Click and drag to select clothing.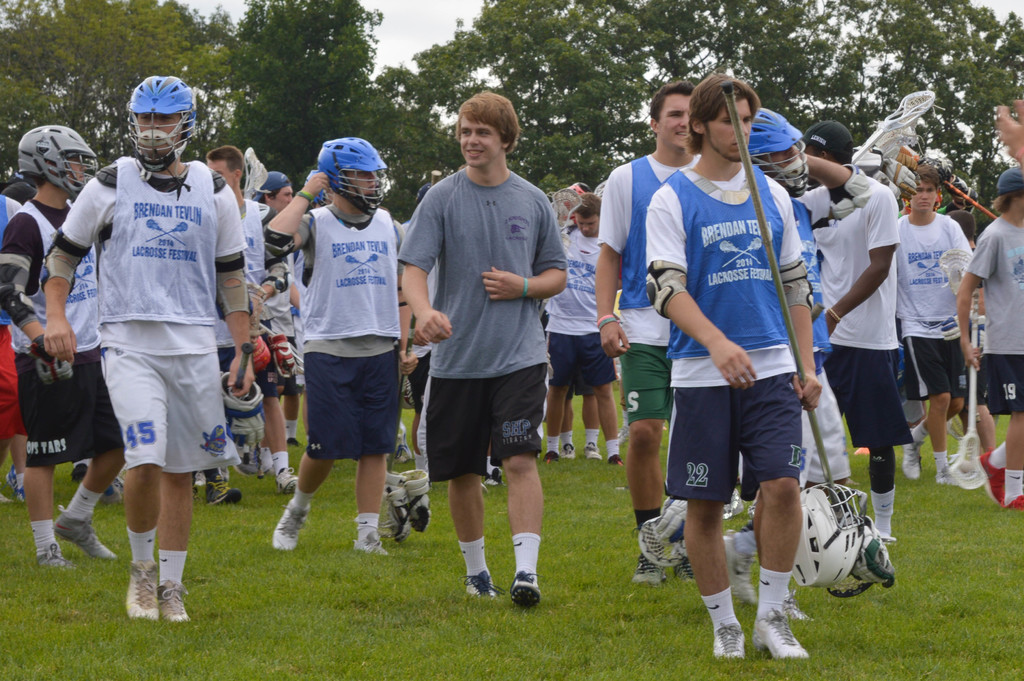
Selection: box=[590, 149, 700, 426].
